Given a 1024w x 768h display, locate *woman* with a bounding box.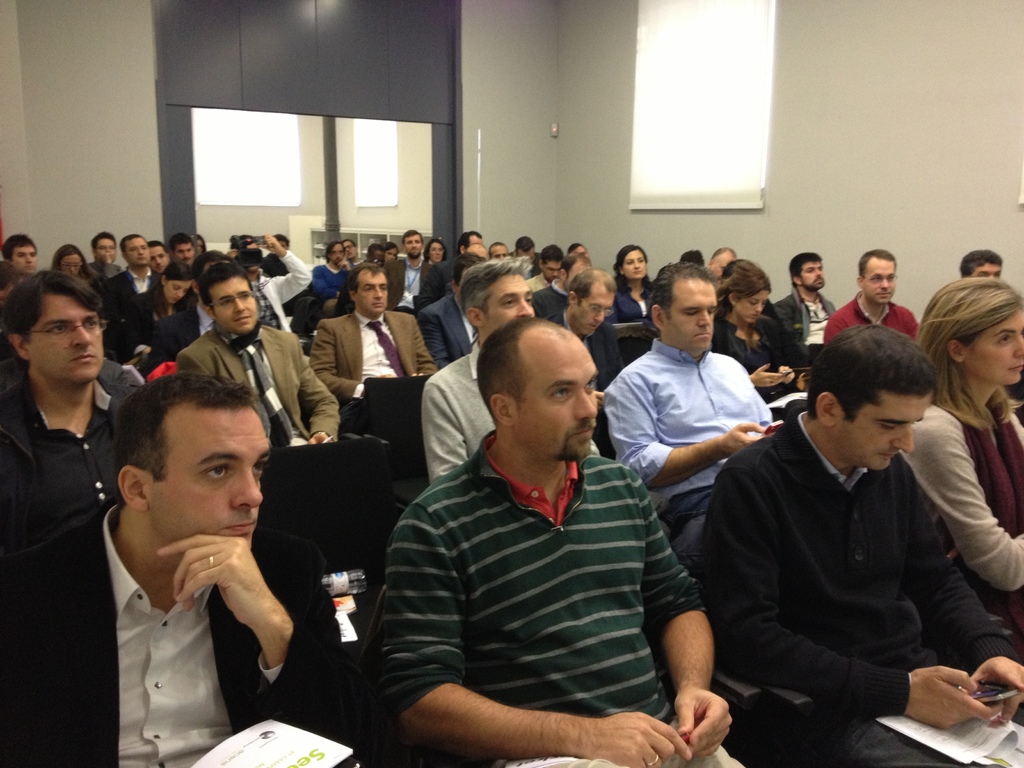
Located: (left=123, top=259, right=194, bottom=360).
